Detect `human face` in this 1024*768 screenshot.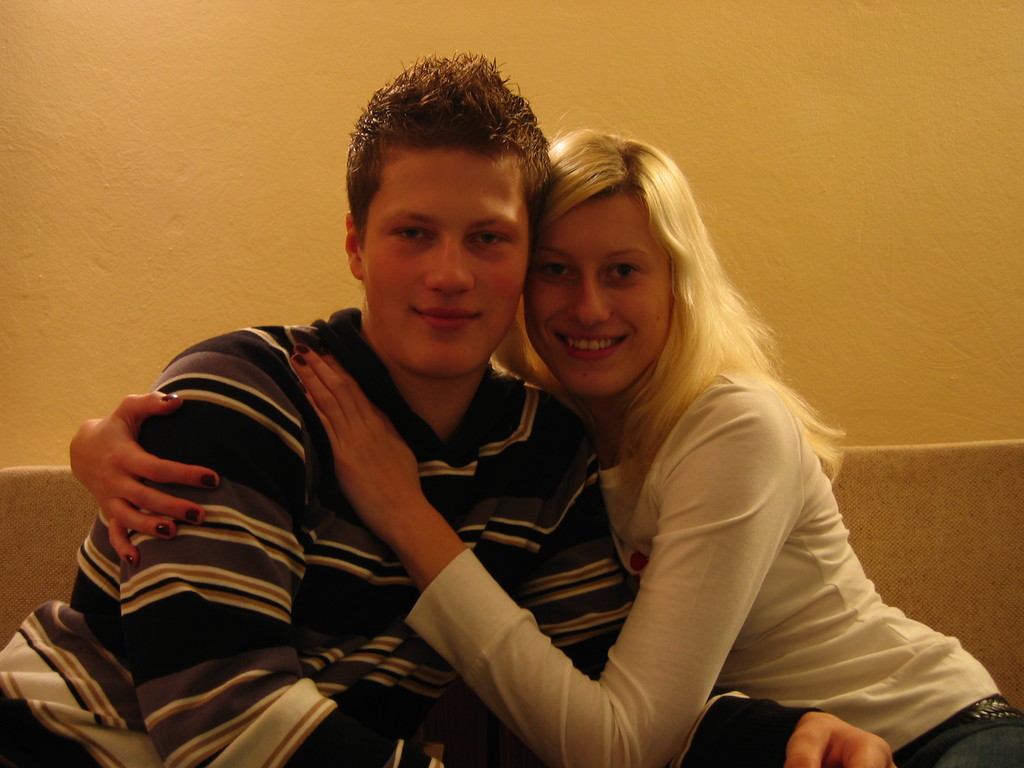
Detection: 364:150:528:373.
